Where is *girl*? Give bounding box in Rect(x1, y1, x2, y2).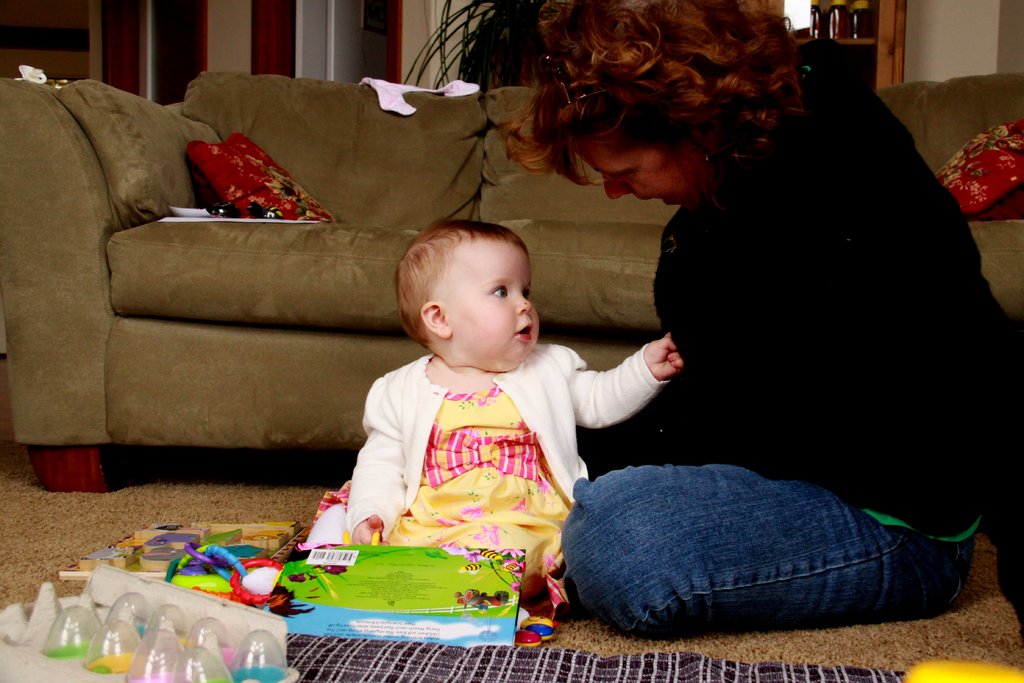
Rect(300, 222, 684, 623).
